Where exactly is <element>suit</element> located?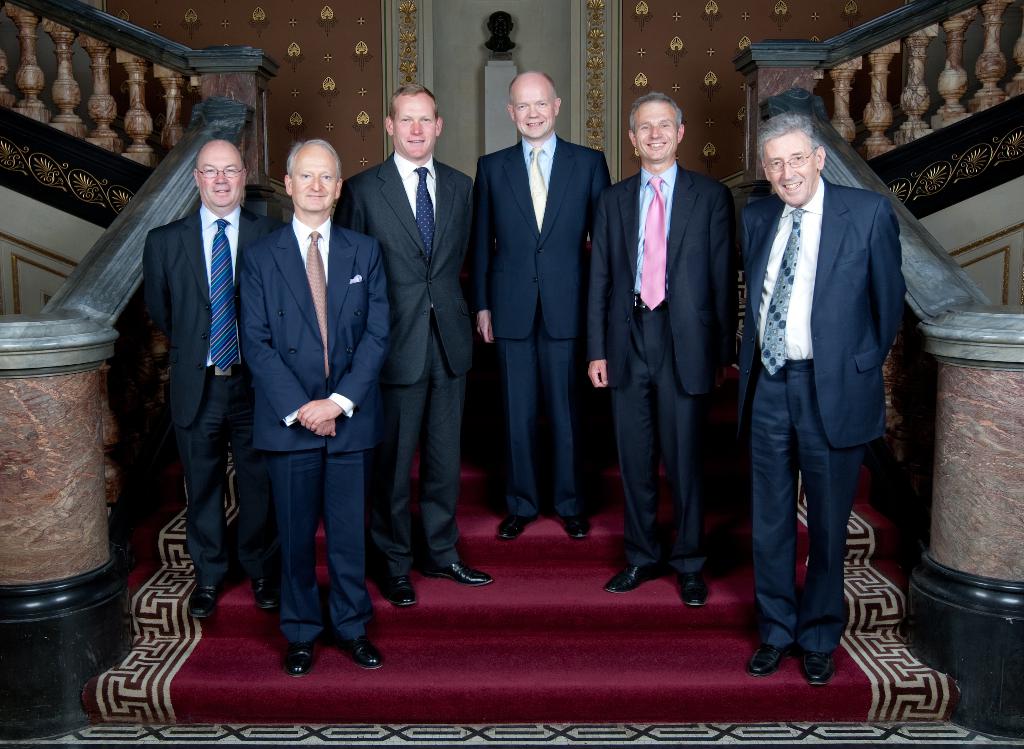
Its bounding box is region(483, 62, 609, 547).
